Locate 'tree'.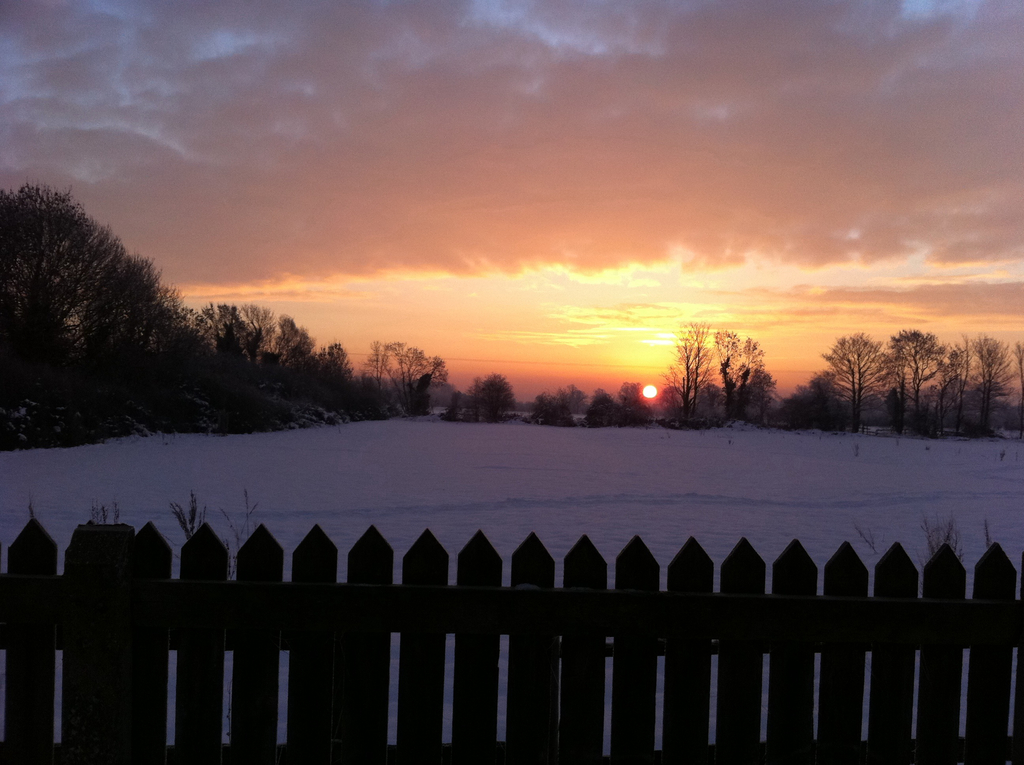
Bounding box: (888,326,945,428).
